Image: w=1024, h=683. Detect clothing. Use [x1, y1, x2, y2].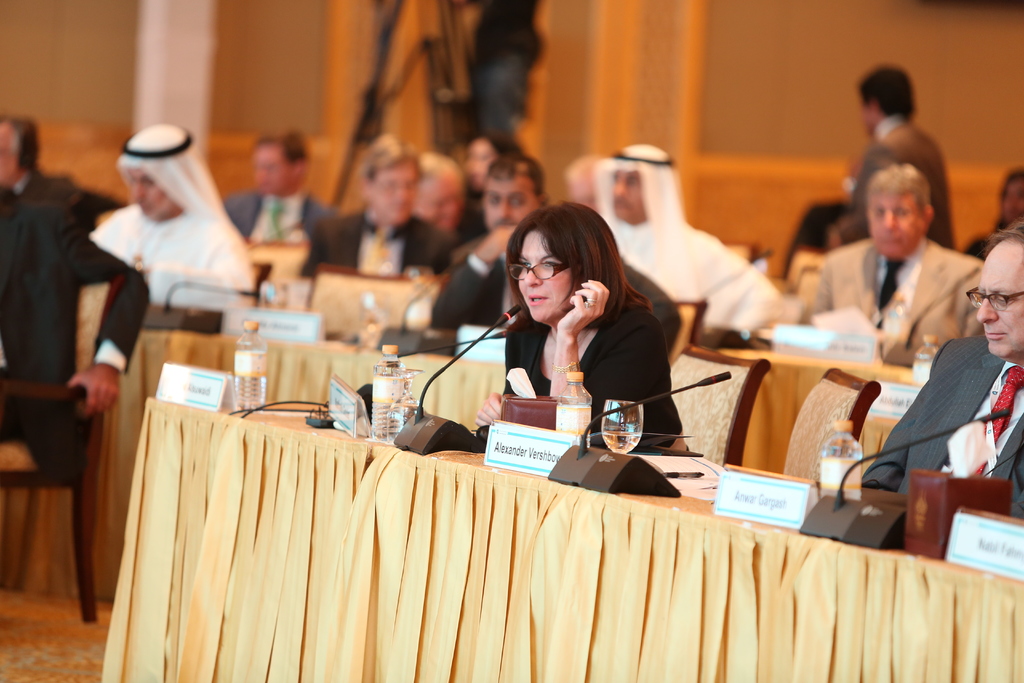
[452, 195, 485, 247].
